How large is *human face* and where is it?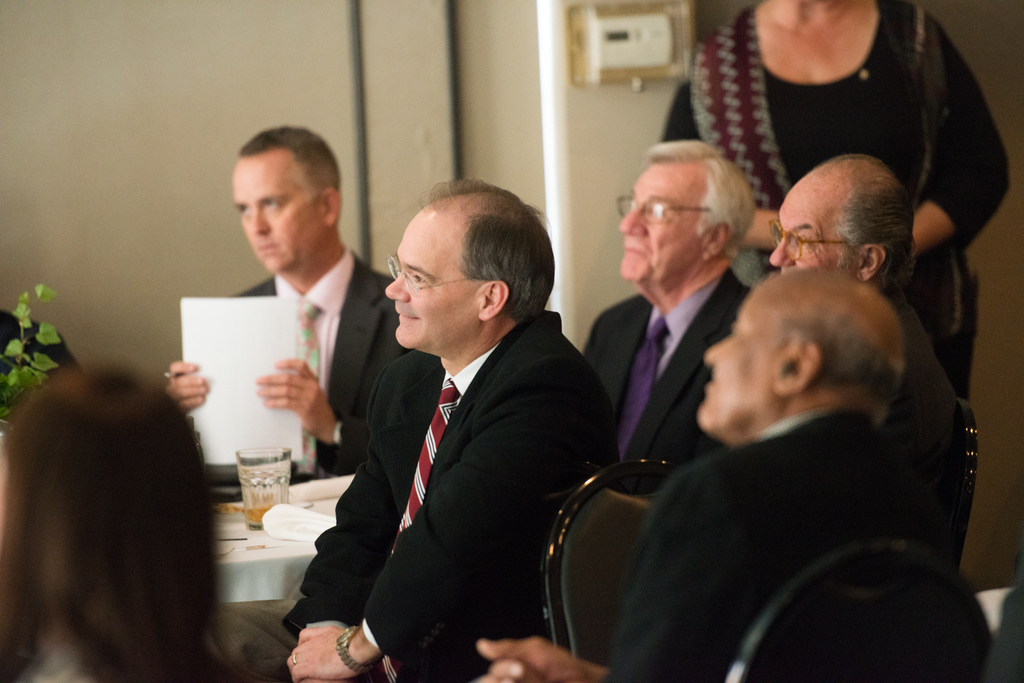
Bounding box: [767,196,841,273].
